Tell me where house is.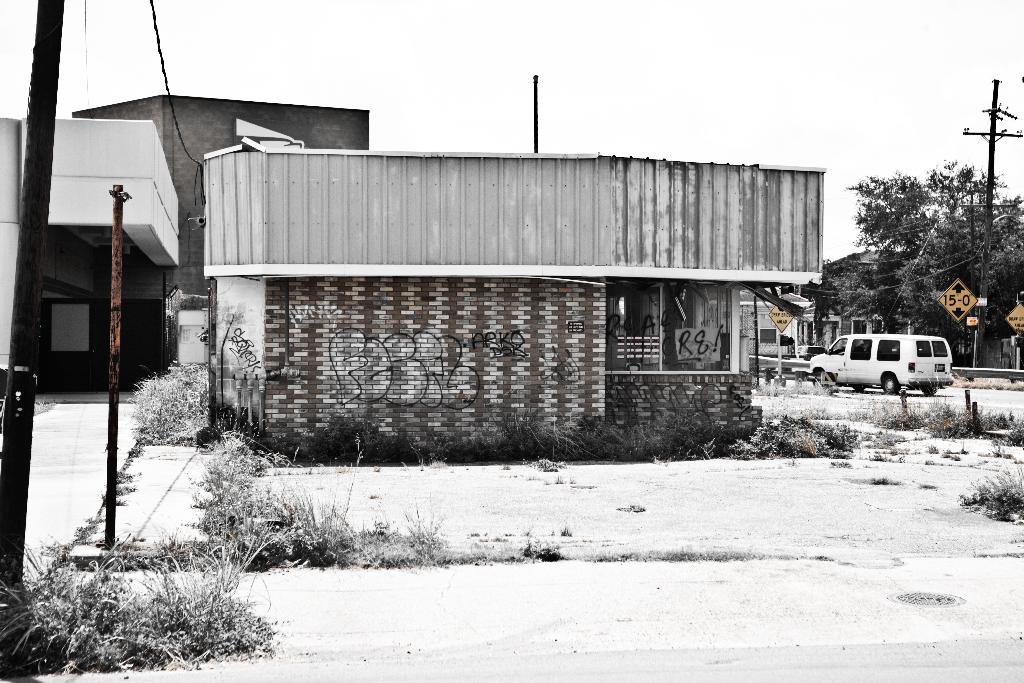
house is at 198 115 832 460.
